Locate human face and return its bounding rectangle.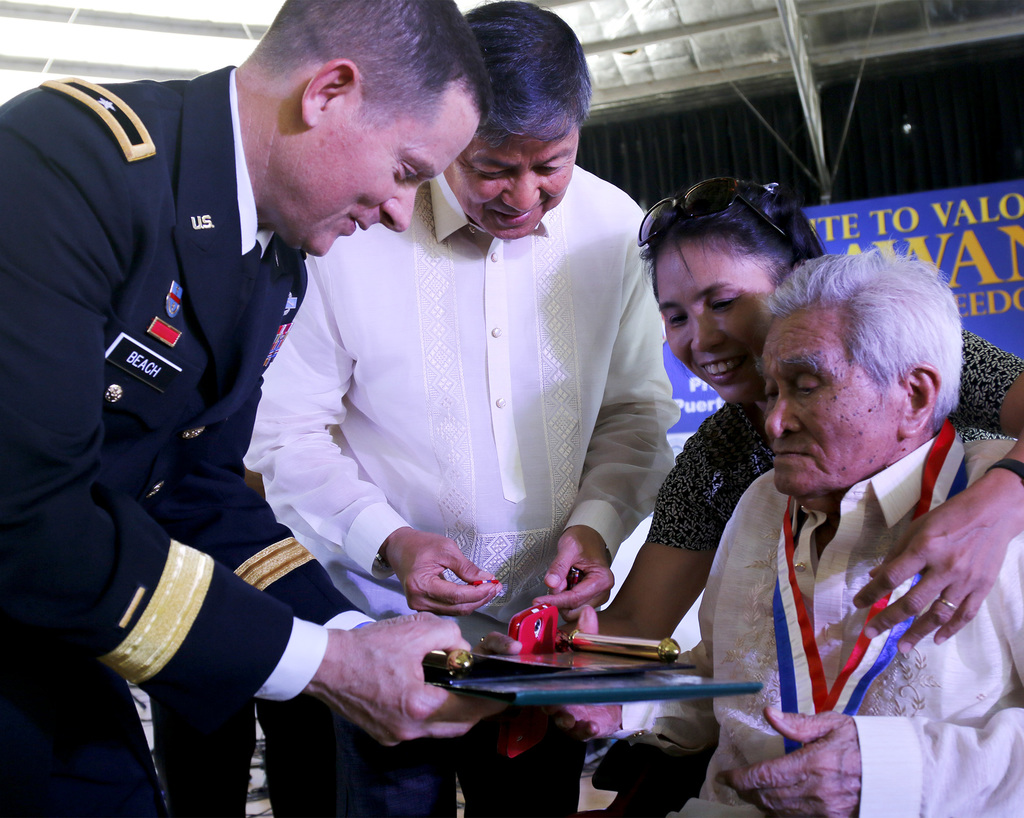
locate(263, 97, 477, 258).
